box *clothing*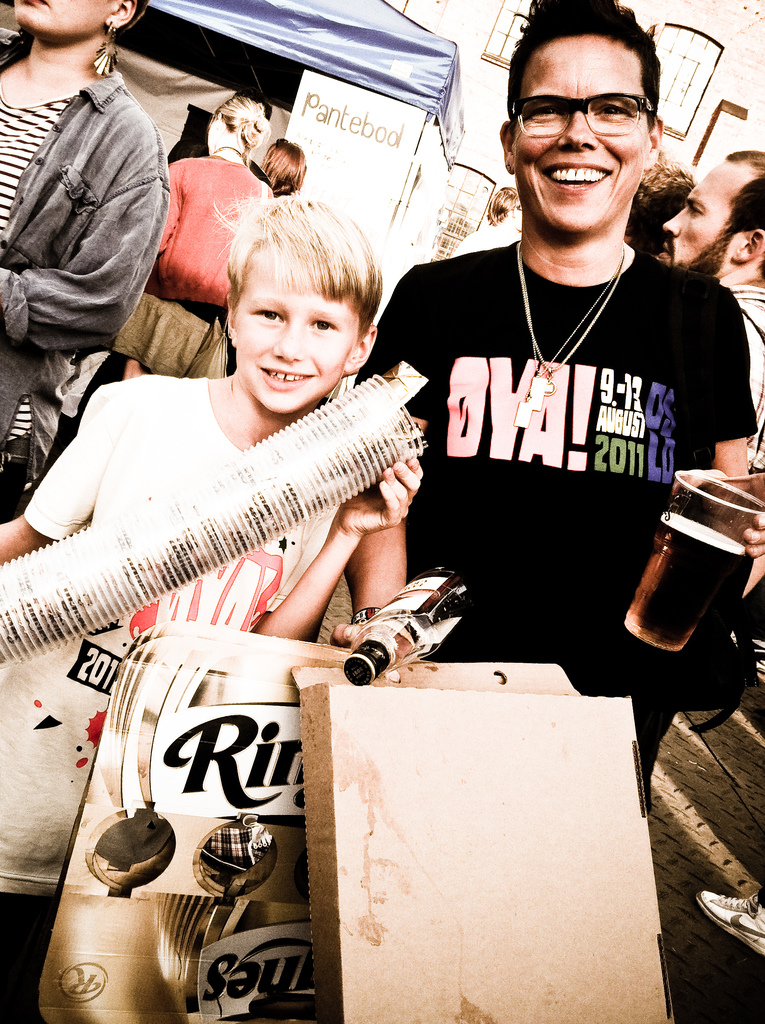
(x1=721, y1=273, x2=764, y2=476)
